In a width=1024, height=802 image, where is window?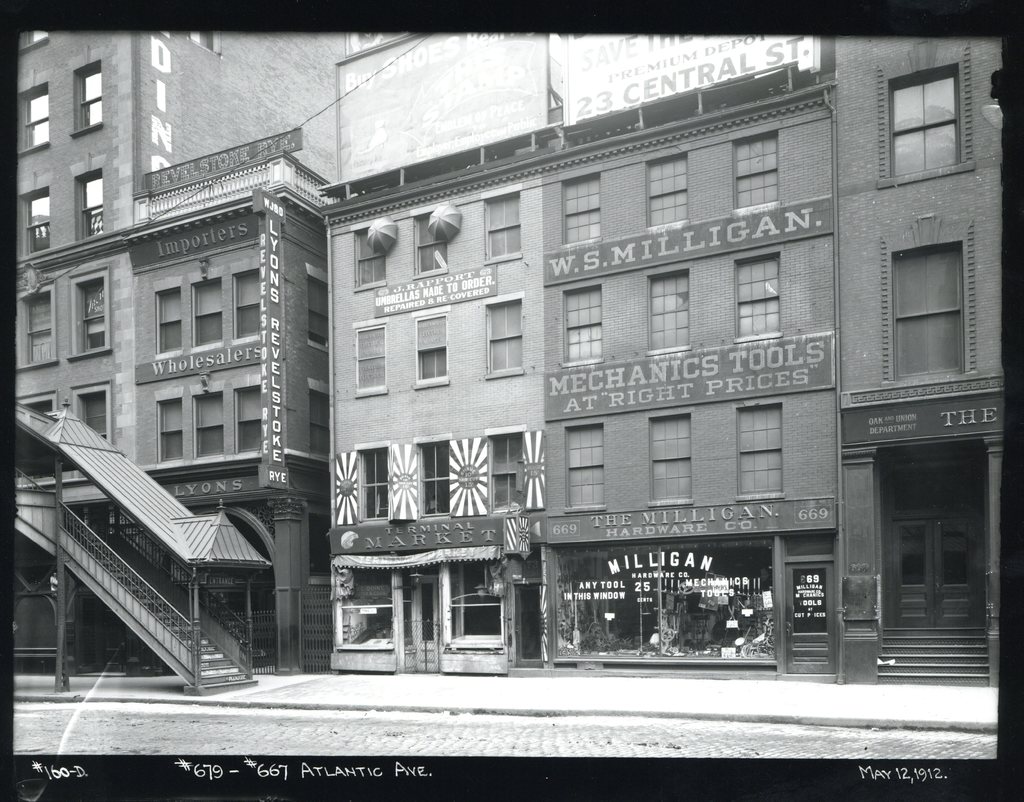
box(153, 277, 182, 358).
